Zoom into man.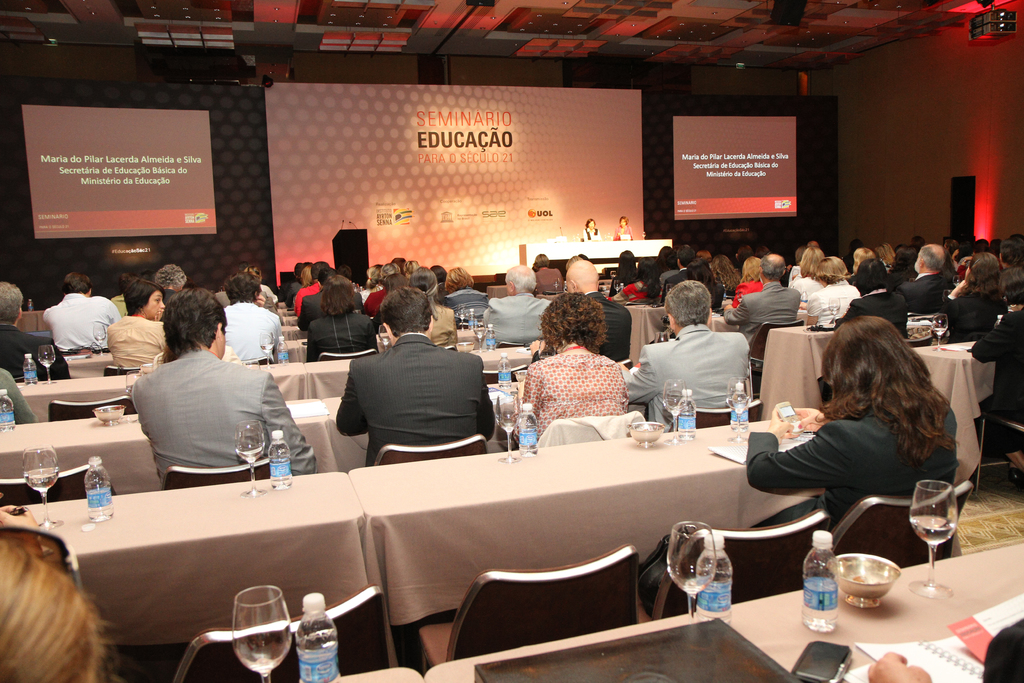
Zoom target: [x1=131, y1=286, x2=317, y2=486].
